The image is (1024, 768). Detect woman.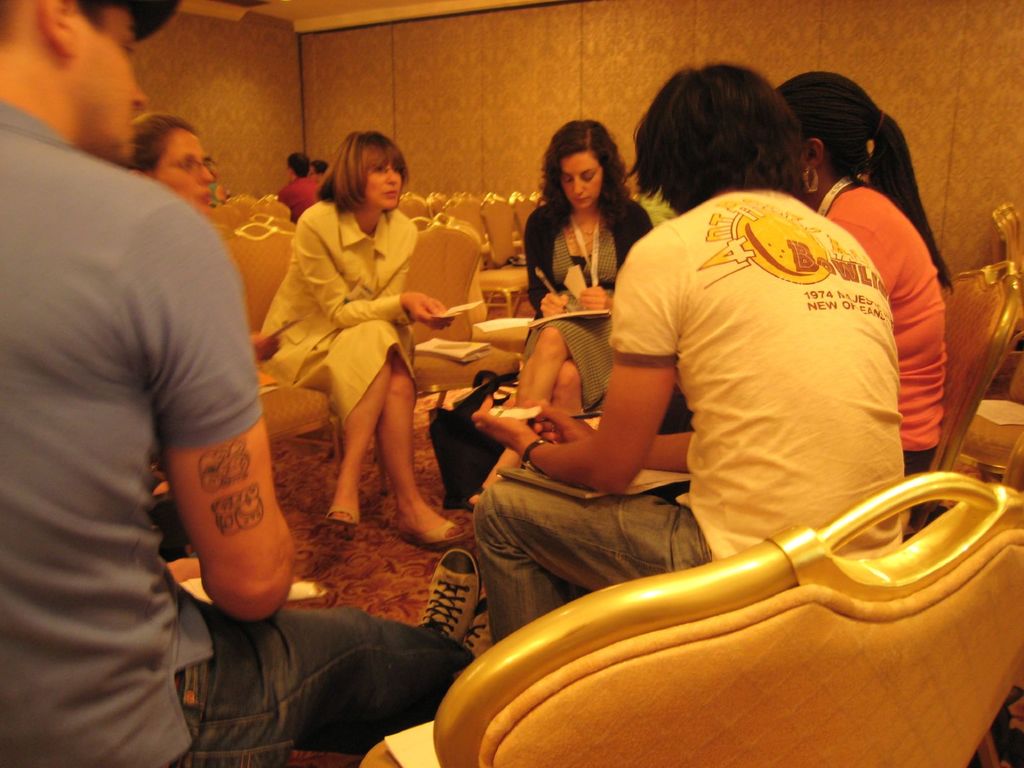
Detection: (308, 159, 330, 180).
